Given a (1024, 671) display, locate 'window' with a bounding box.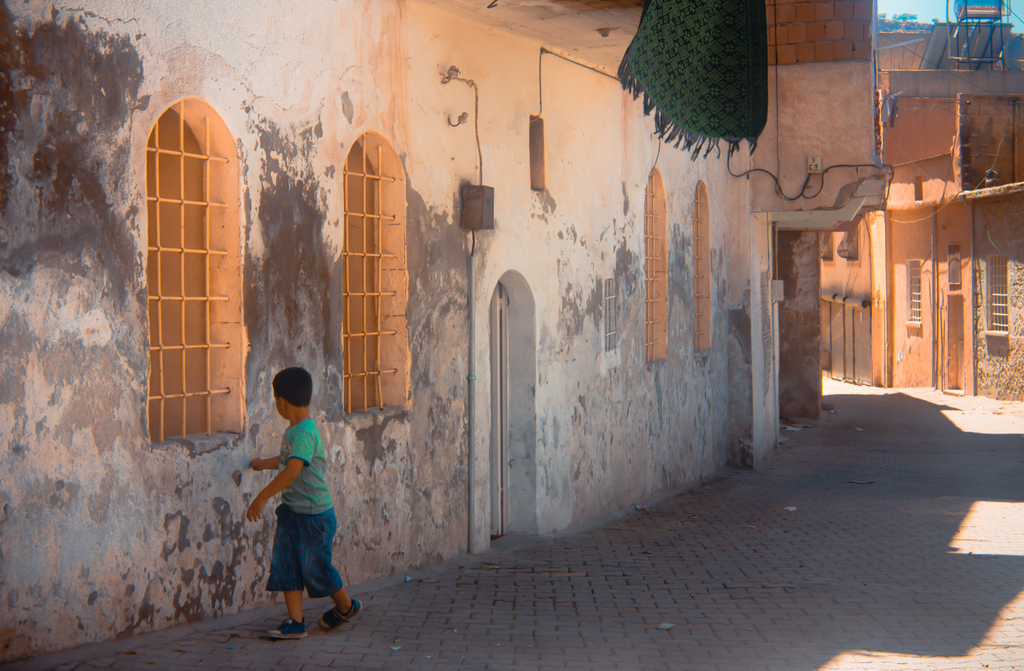
Located: 147/97/237/441.
